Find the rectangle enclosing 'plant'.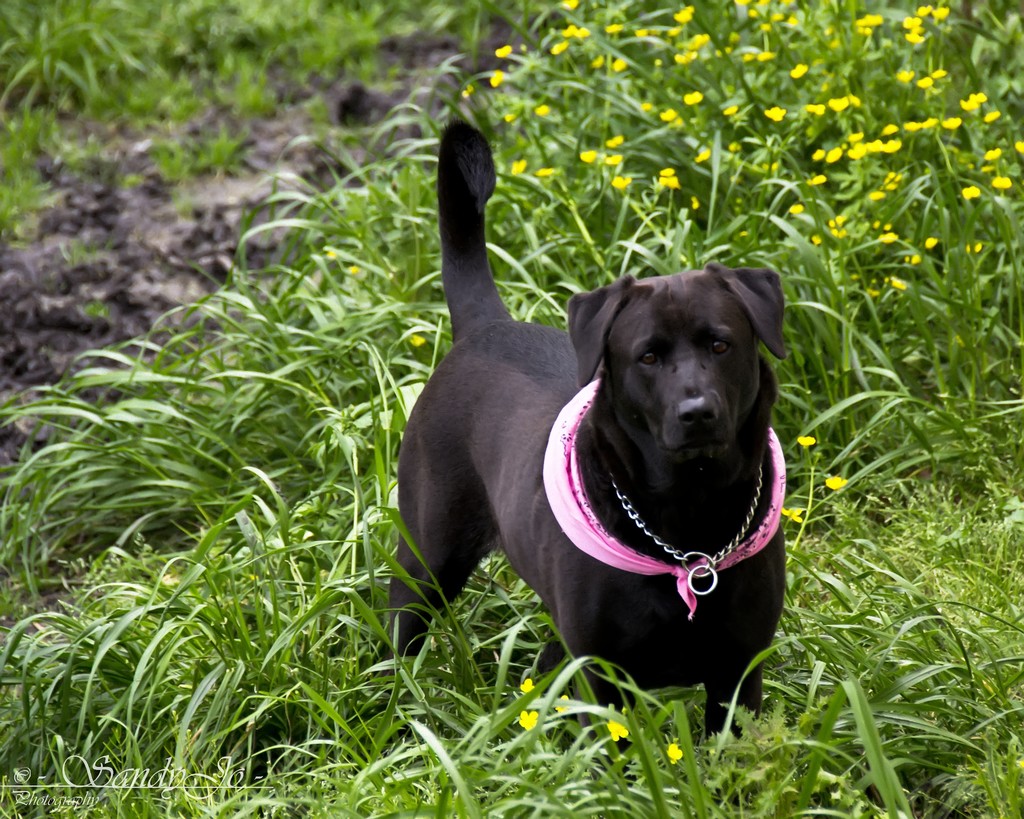
box=[0, 0, 463, 243].
